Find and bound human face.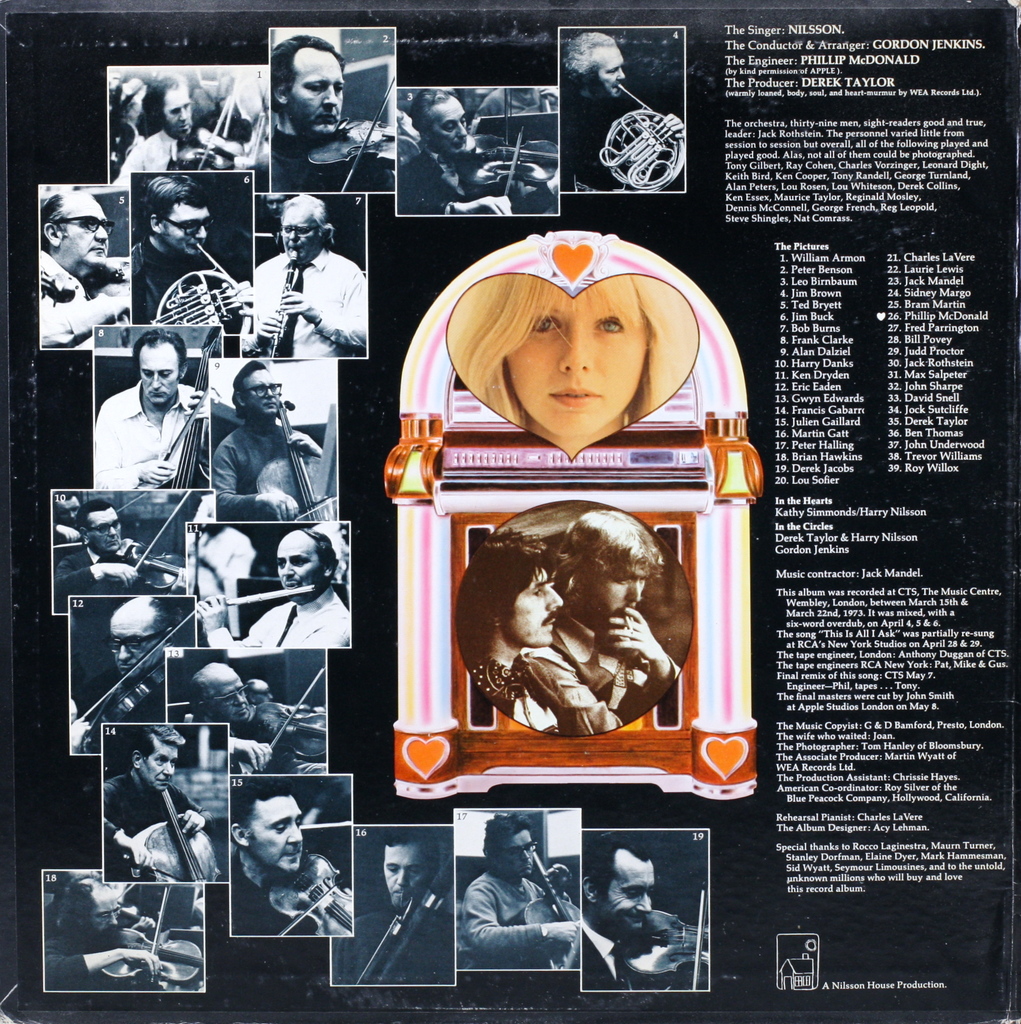
Bound: (left=61, top=186, right=108, bottom=272).
